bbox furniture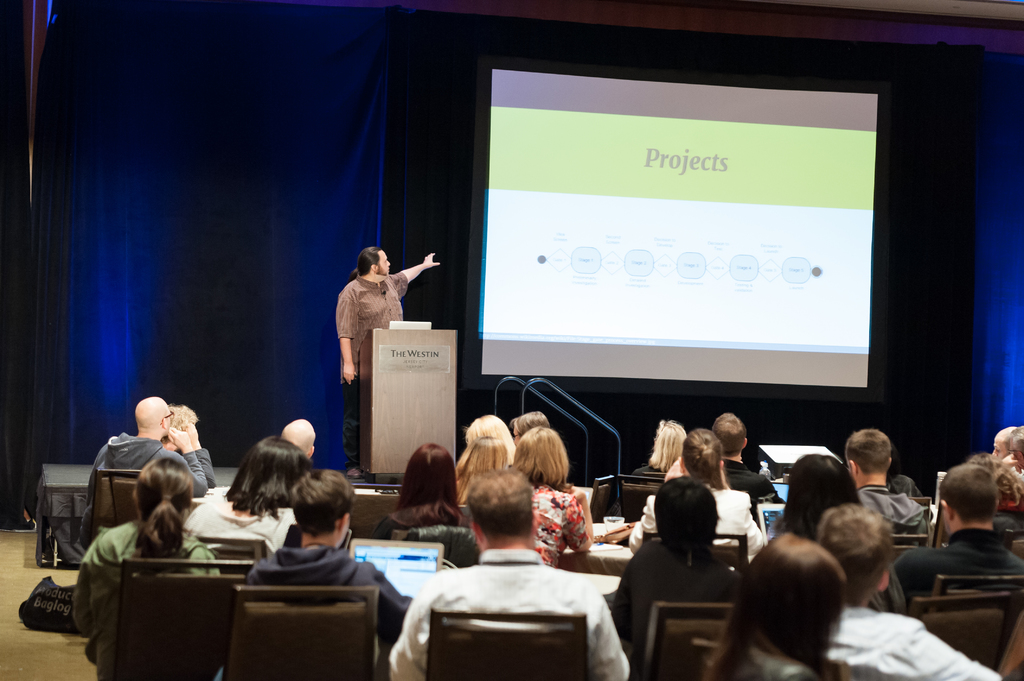
l=908, t=495, r=932, b=525
